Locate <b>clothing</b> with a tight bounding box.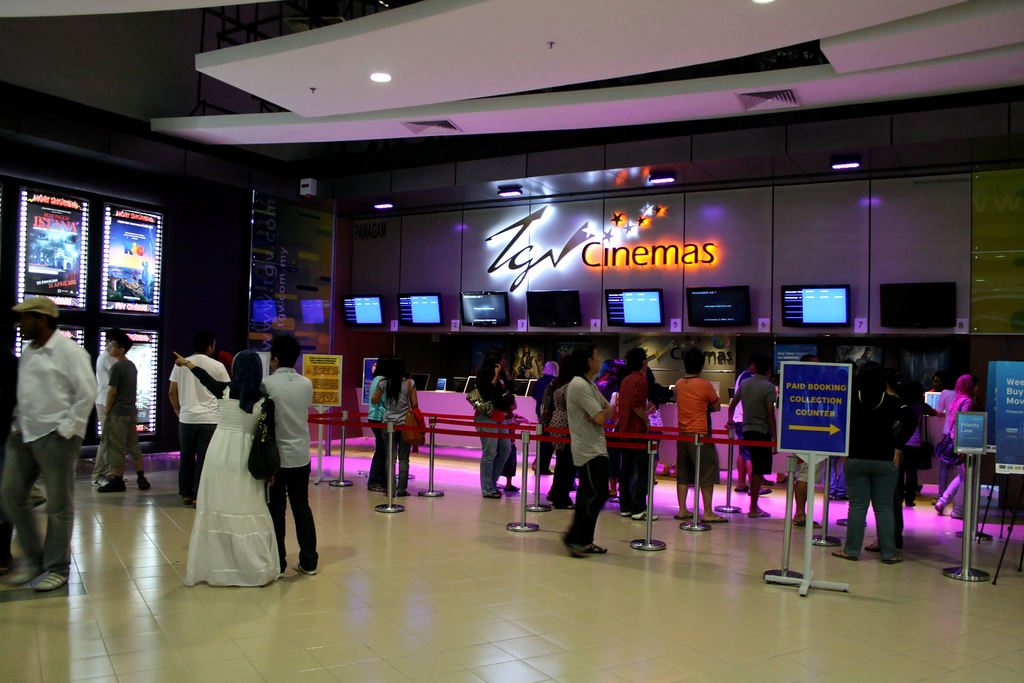
left=91, top=347, right=117, bottom=484.
